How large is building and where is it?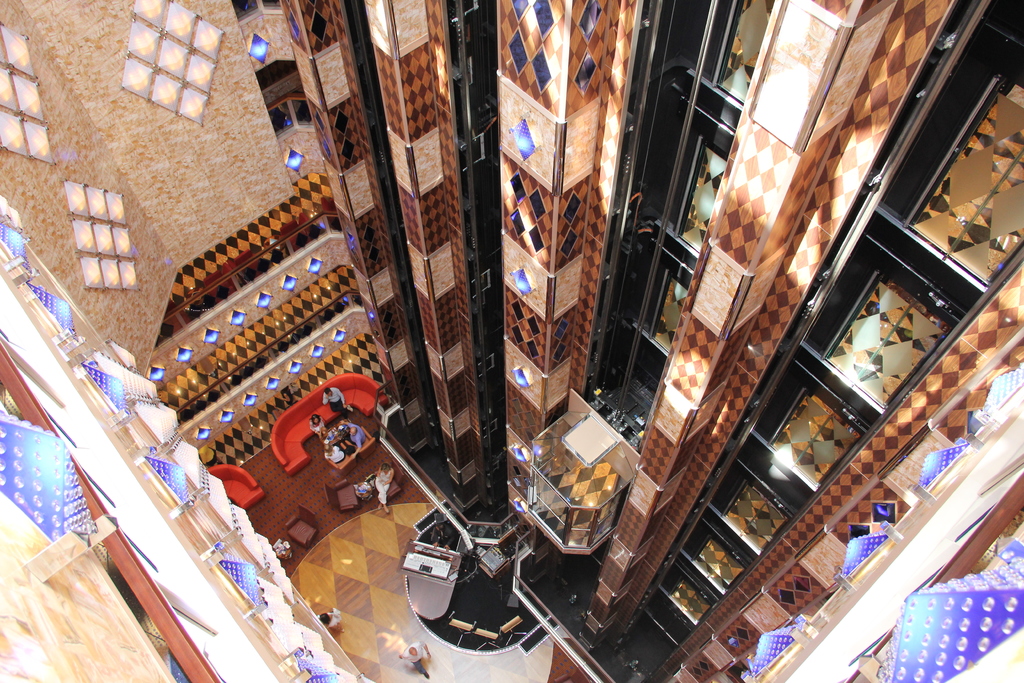
Bounding box: <region>0, 0, 1023, 682</region>.
